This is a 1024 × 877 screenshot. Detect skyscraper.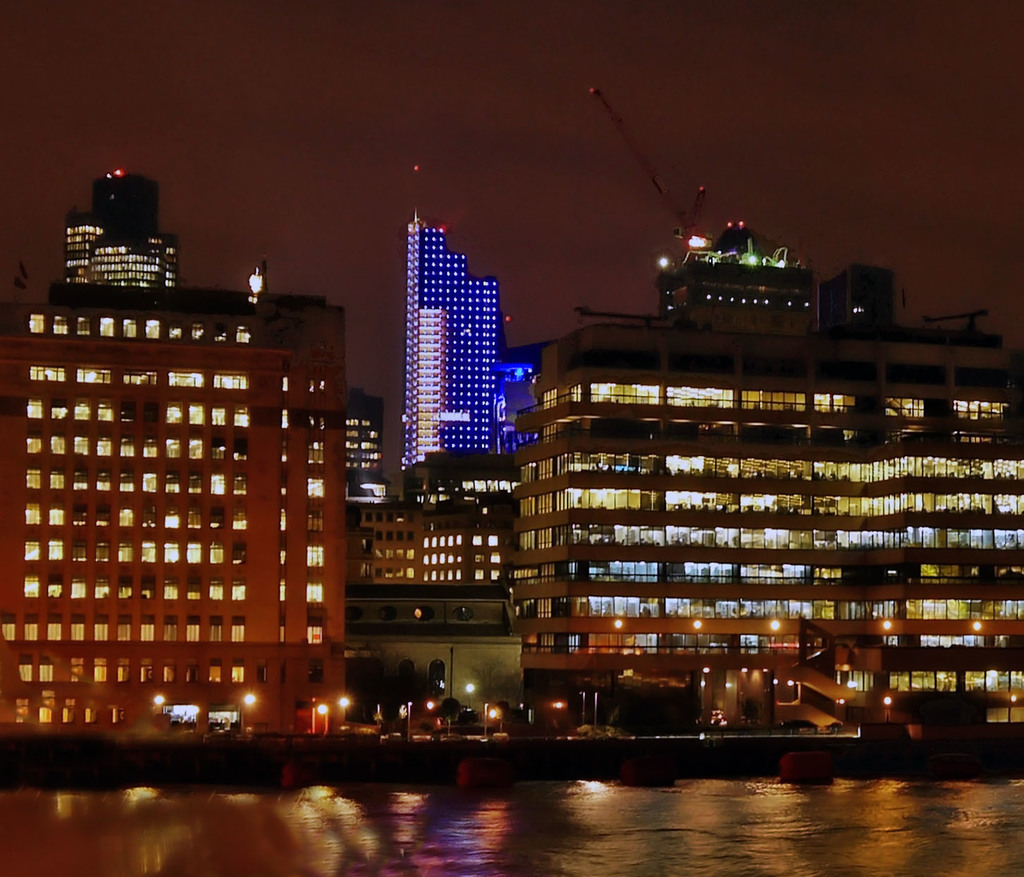
bbox(25, 202, 366, 809).
